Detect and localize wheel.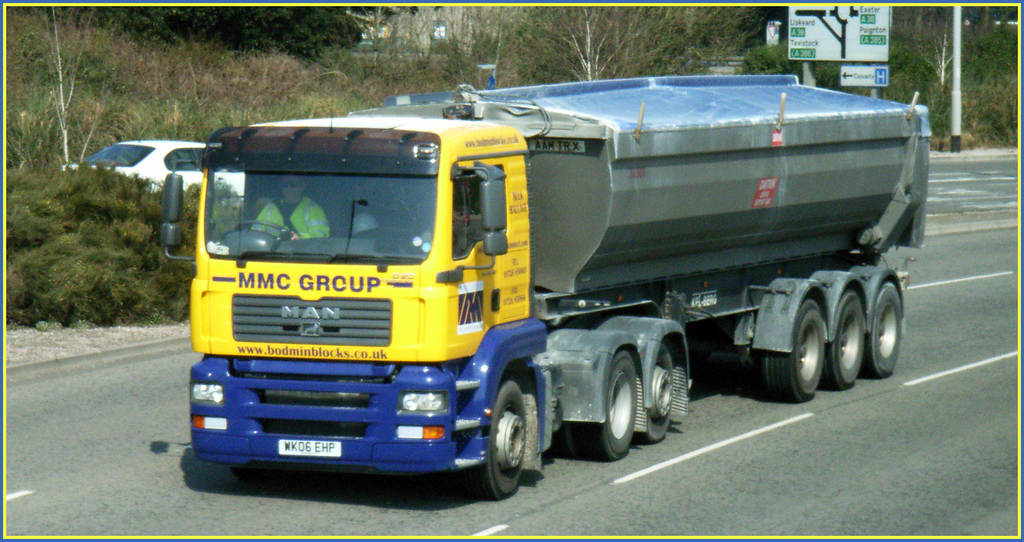
Localized at x1=604 y1=344 x2=641 y2=464.
